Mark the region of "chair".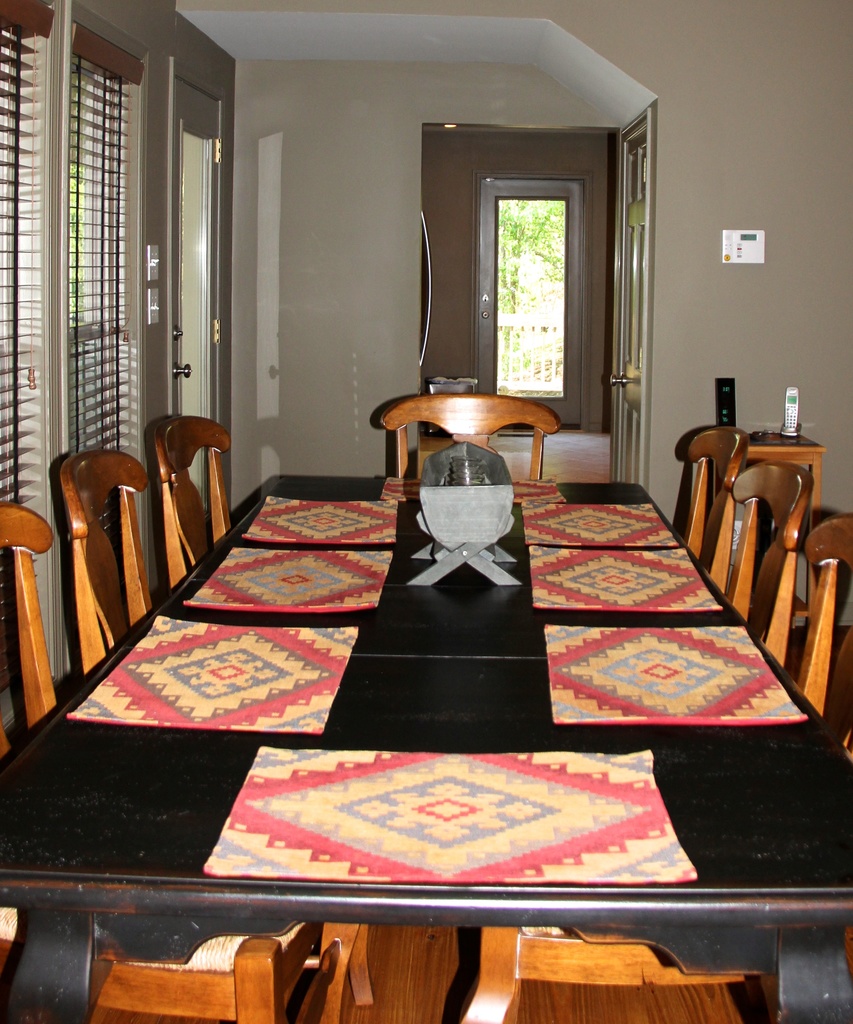
Region: bbox(0, 508, 323, 1023).
